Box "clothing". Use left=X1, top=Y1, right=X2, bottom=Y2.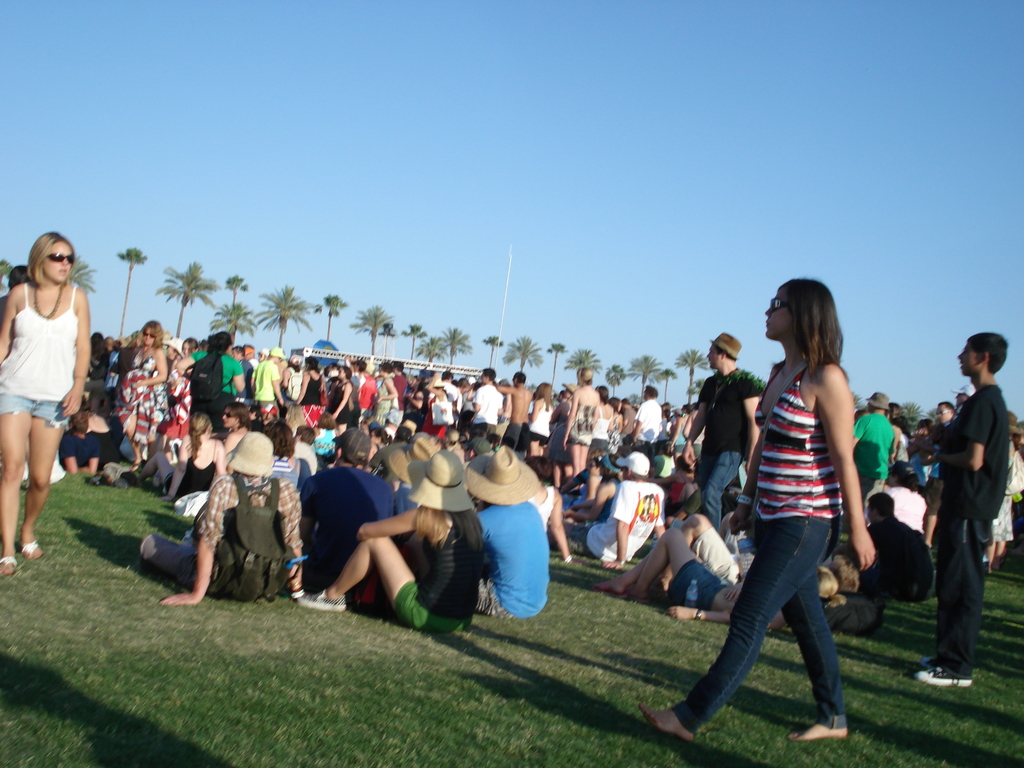
left=520, top=394, right=552, bottom=445.
